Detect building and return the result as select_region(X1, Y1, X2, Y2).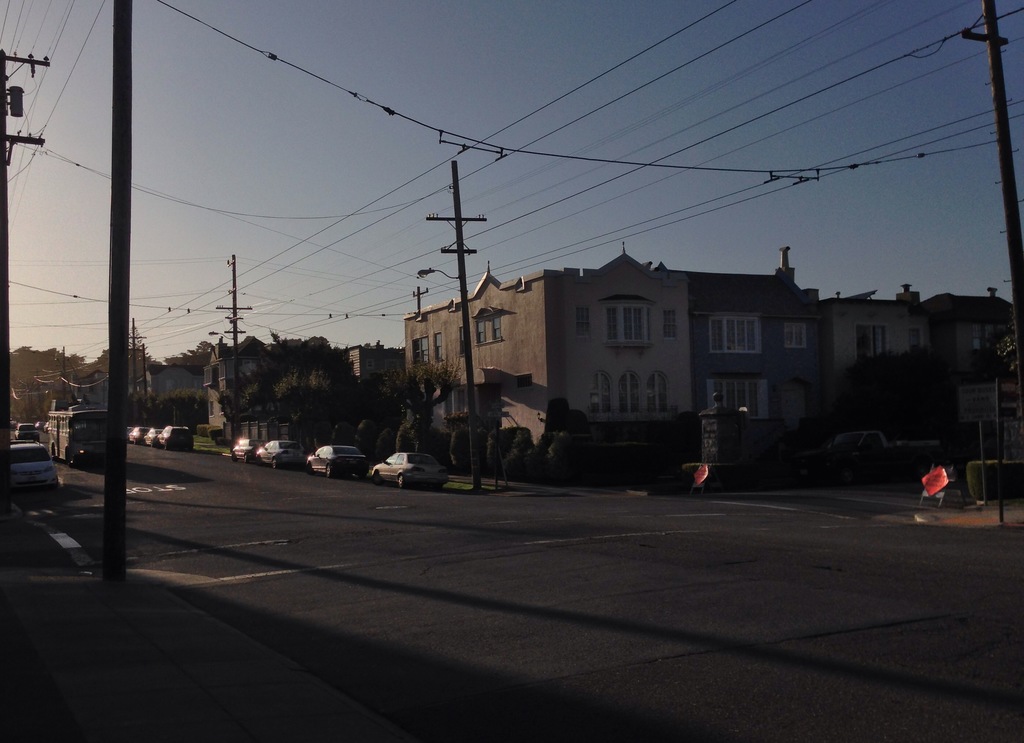
select_region(830, 285, 929, 439).
